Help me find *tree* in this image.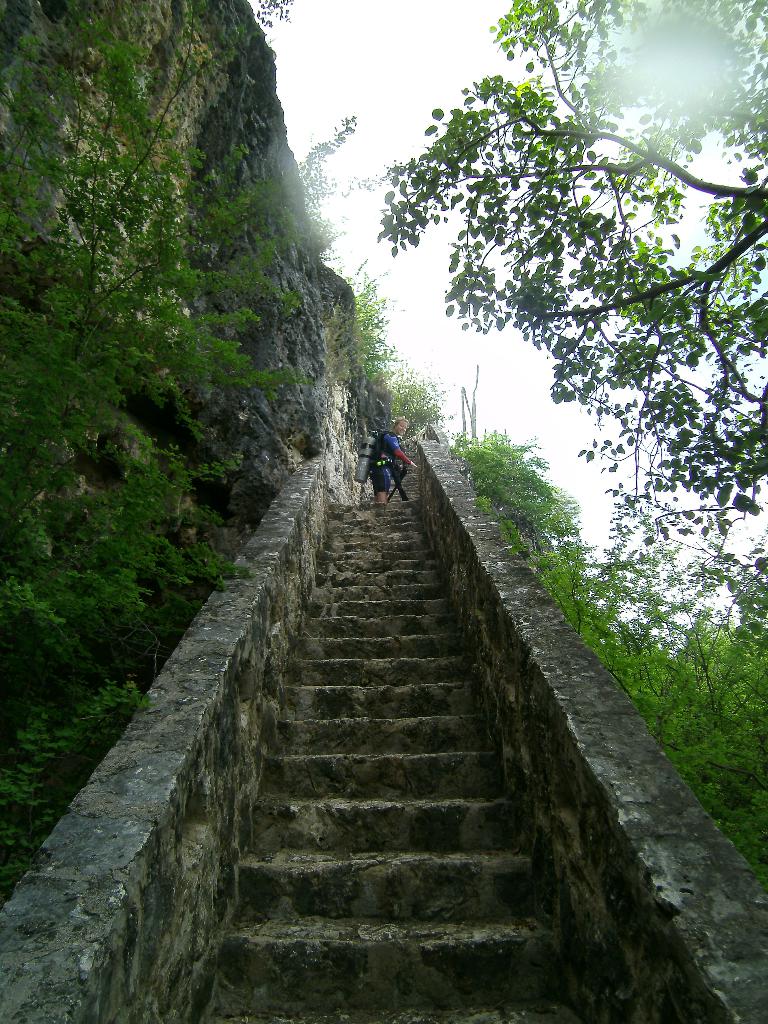
Found it: locate(433, 417, 767, 925).
